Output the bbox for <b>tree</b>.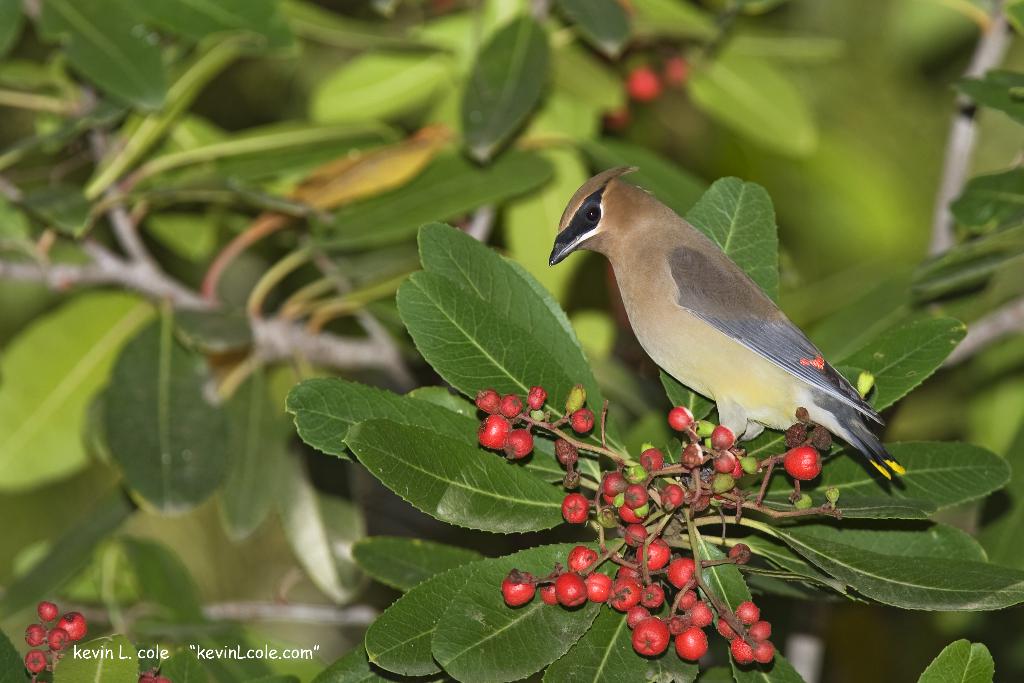
0 26 1023 682.
